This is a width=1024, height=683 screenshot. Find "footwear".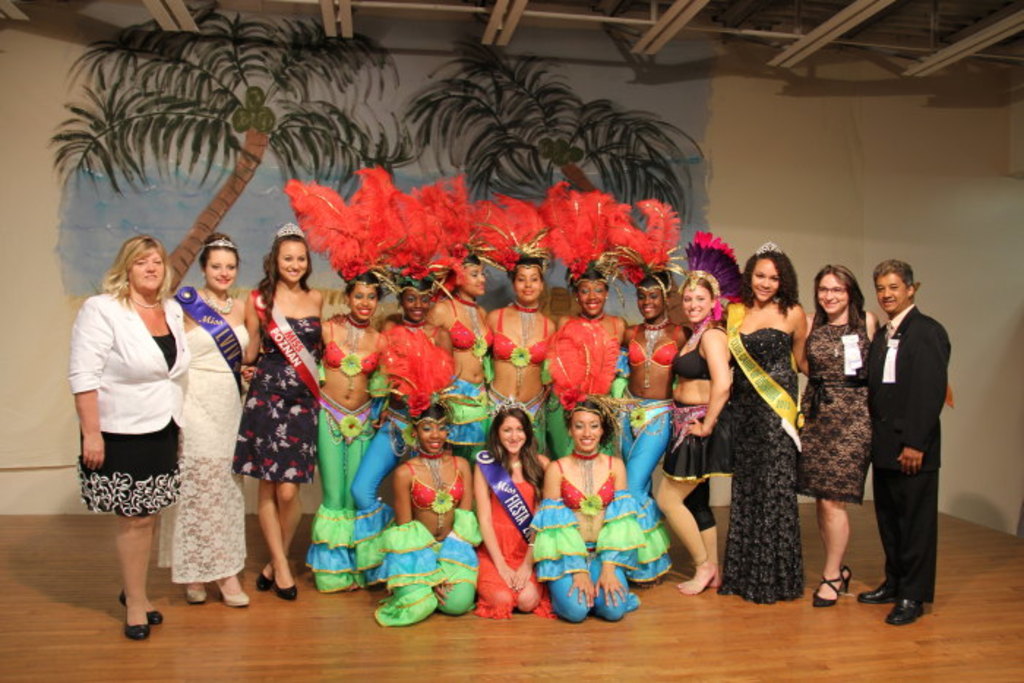
Bounding box: [x1=123, y1=617, x2=152, y2=642].
